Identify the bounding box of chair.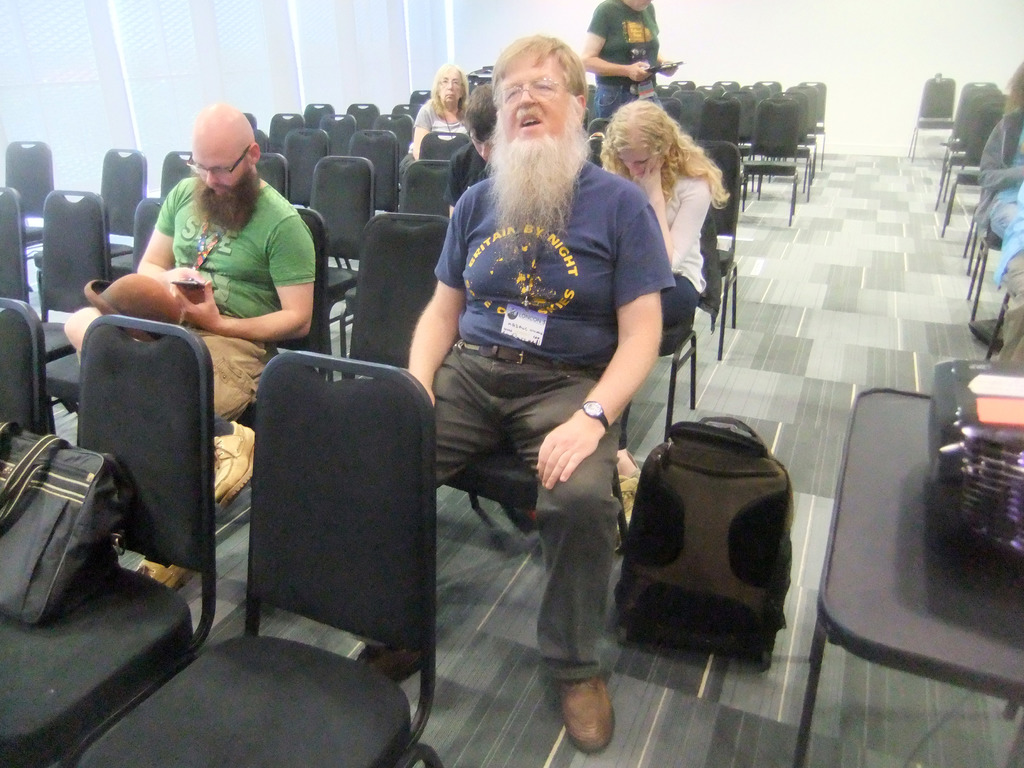
[x1=340, y1=213, x2=450, y2=383].
